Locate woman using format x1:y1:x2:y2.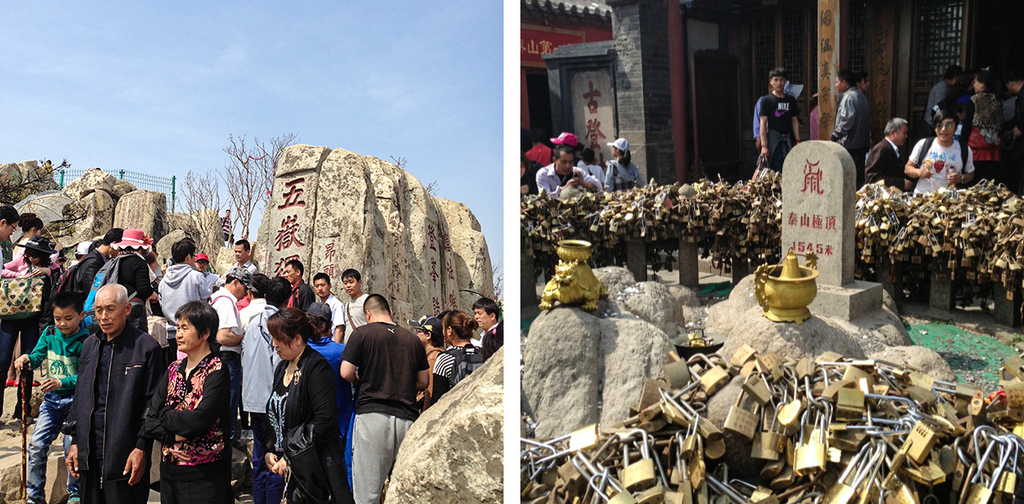
606:139:640:194.
